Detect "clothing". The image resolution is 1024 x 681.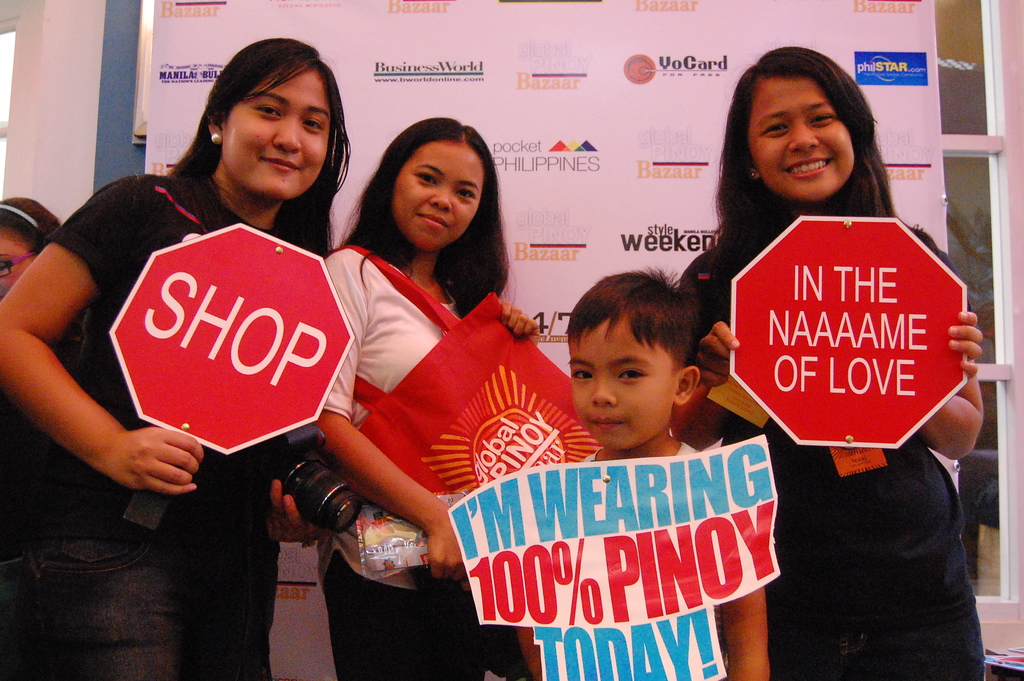
53/170/276/680.
